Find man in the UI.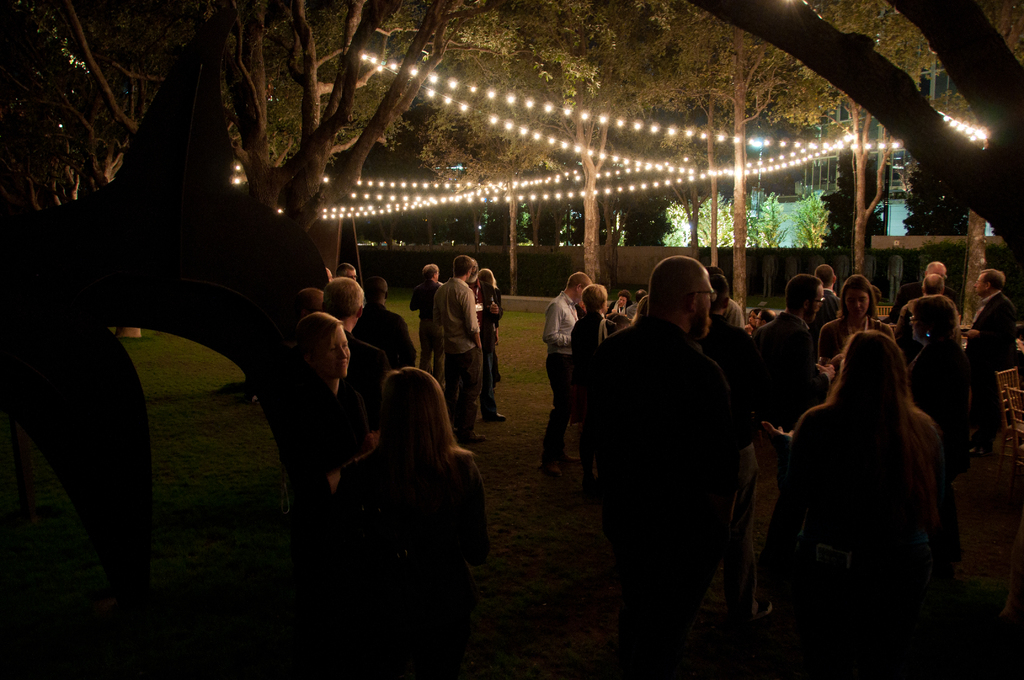
UI element at (541,268,590,469).
